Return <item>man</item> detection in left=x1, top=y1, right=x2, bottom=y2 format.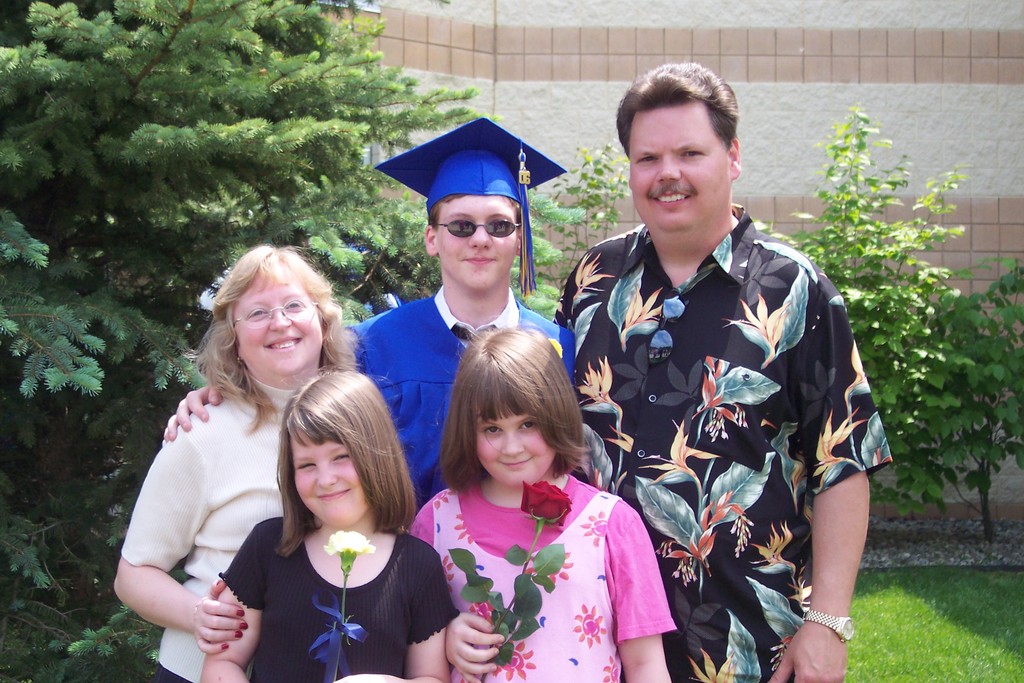
left=158, top=117, right=578, bottom=510.
